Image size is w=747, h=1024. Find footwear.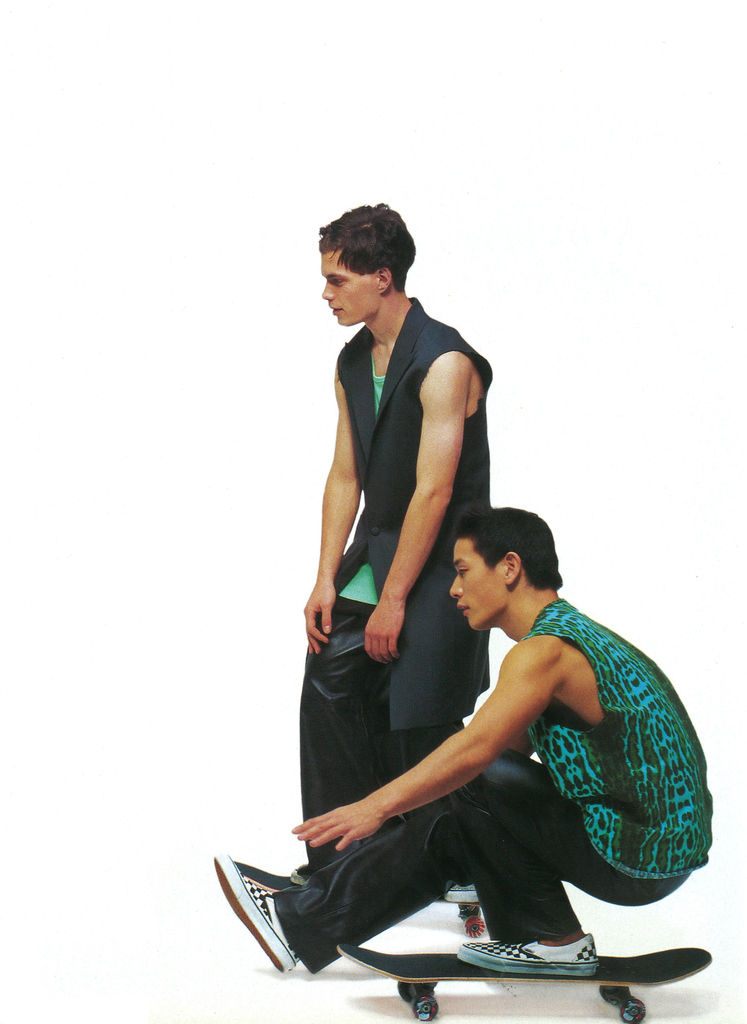
bbox=[442, 886, 482, 904].
